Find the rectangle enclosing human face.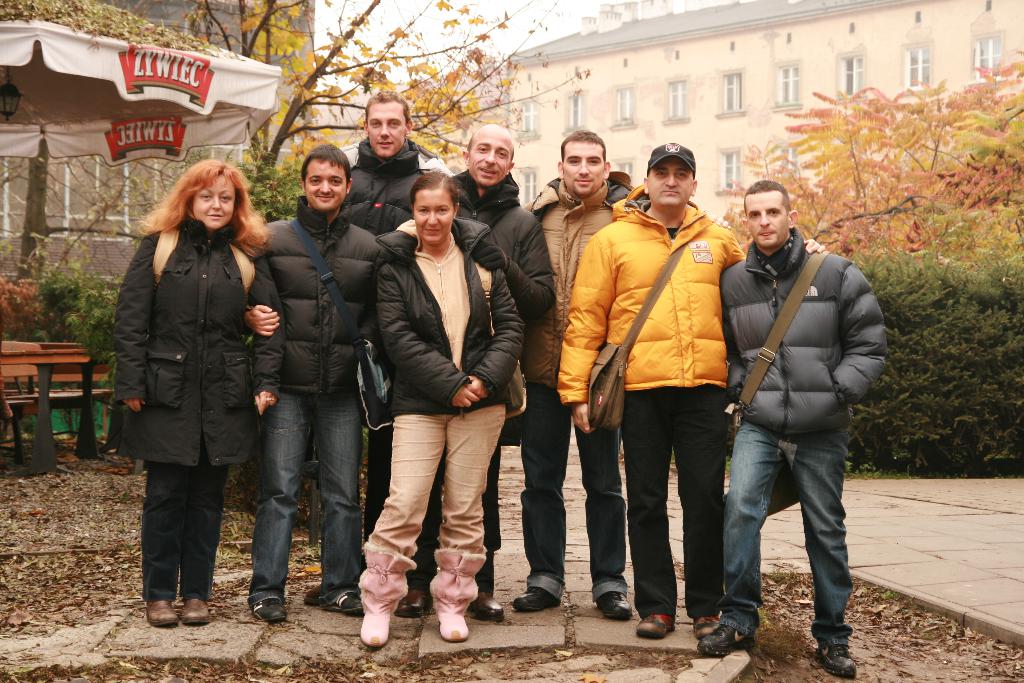
locate(467, 126, 513, 186).
